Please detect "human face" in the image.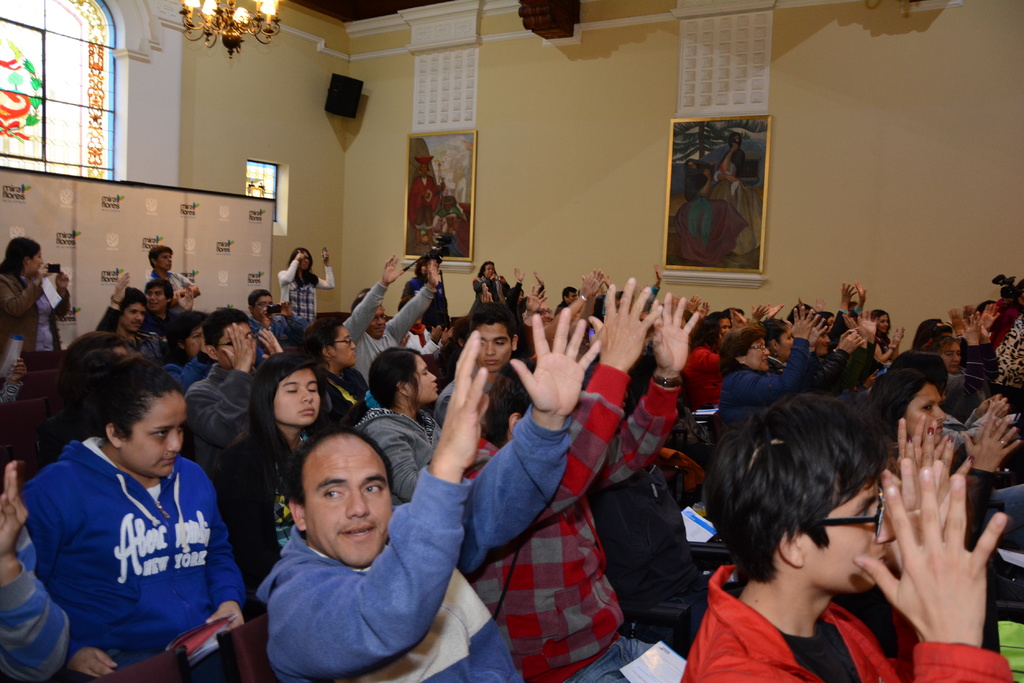
806, 479, 892, 589.
